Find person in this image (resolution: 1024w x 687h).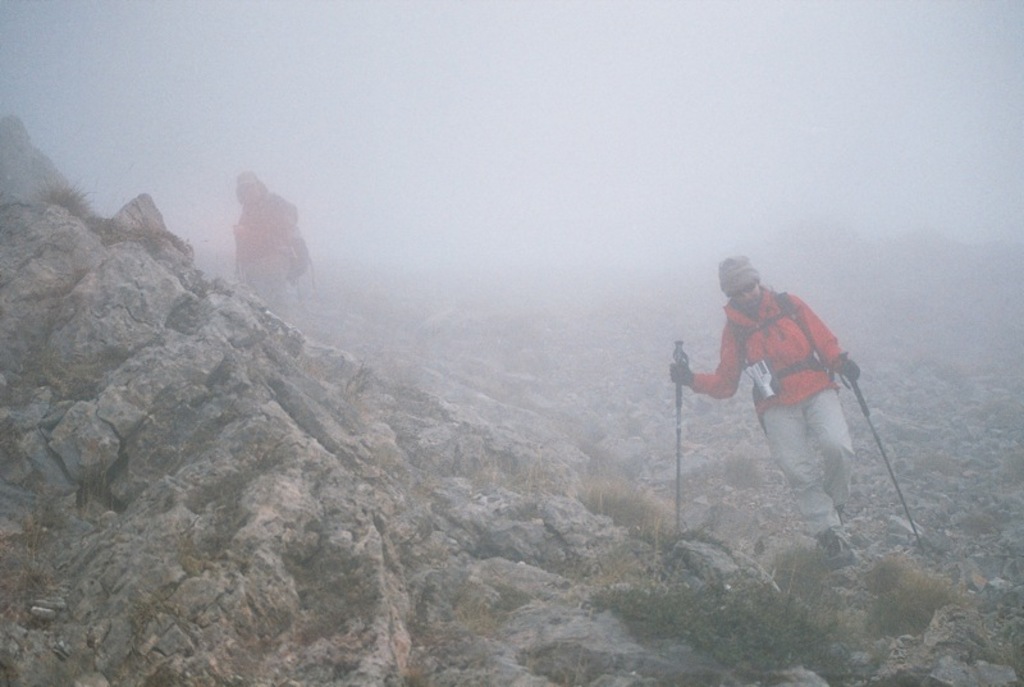
bbox(232, 171, 311, 325).
